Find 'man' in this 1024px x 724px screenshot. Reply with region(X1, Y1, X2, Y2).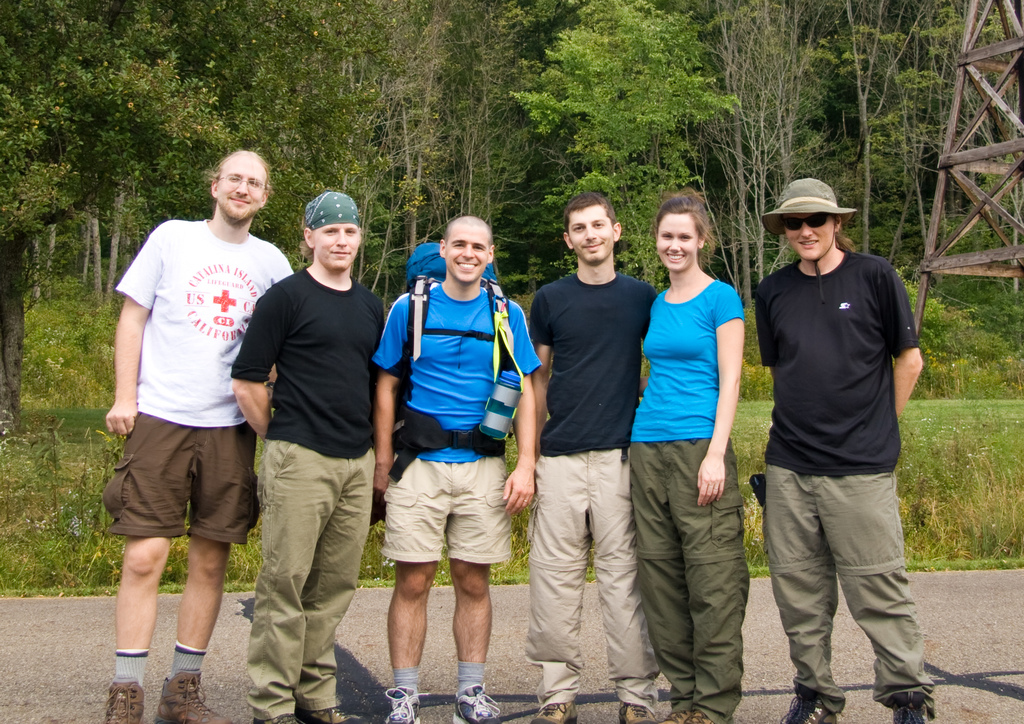
region(101, 140, 282, 684).
